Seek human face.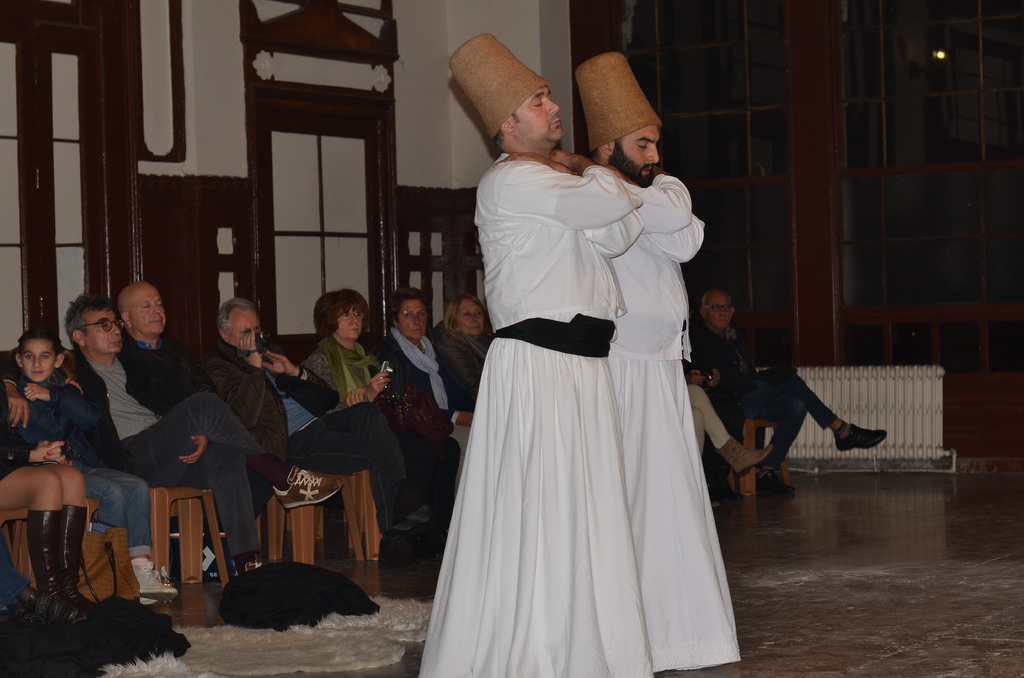
(x1=19, y1=340, x2=52, y2=375).
